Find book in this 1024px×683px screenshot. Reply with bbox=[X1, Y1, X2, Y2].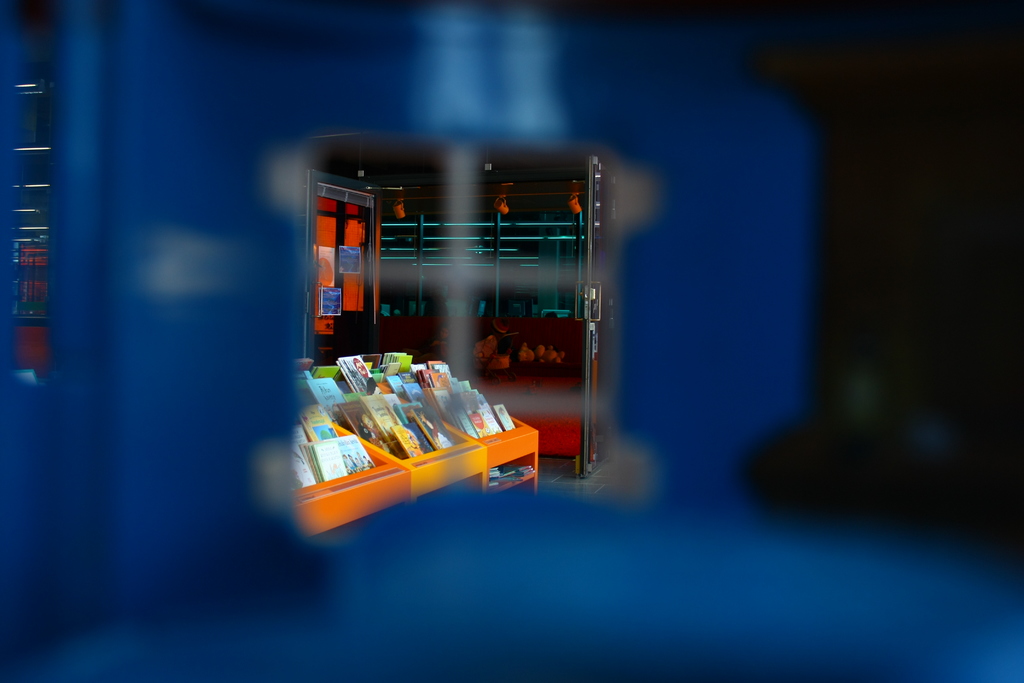
bbox=[318, 286, 343, 314].
